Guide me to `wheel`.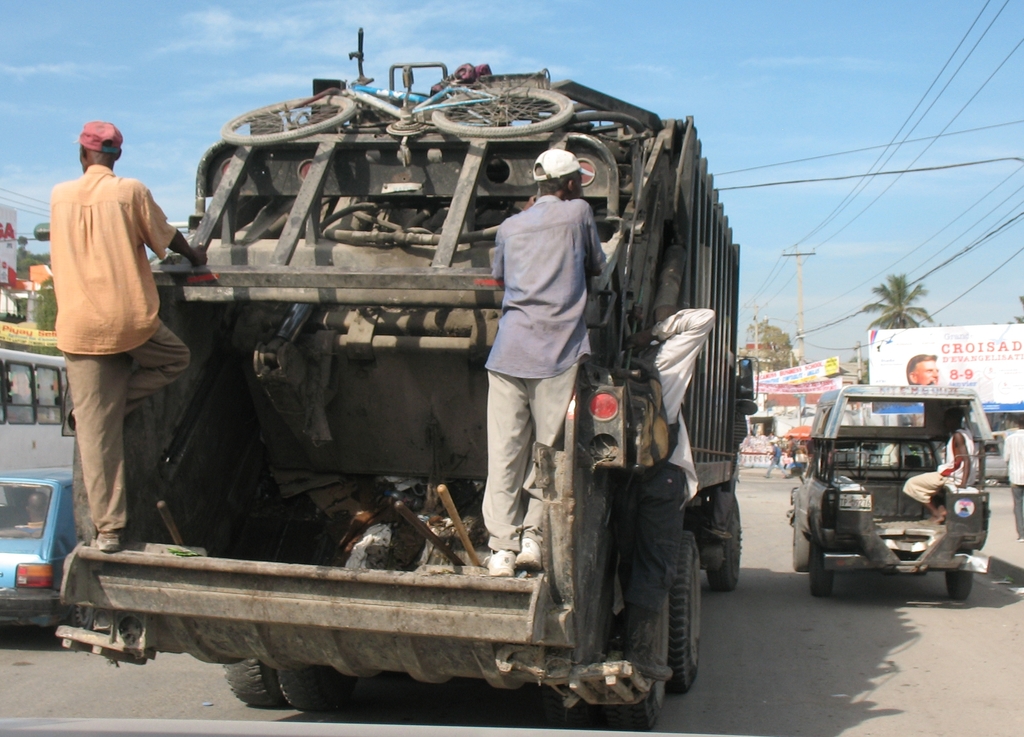
Guidance: bbox=(945, 548, 977, 603).
